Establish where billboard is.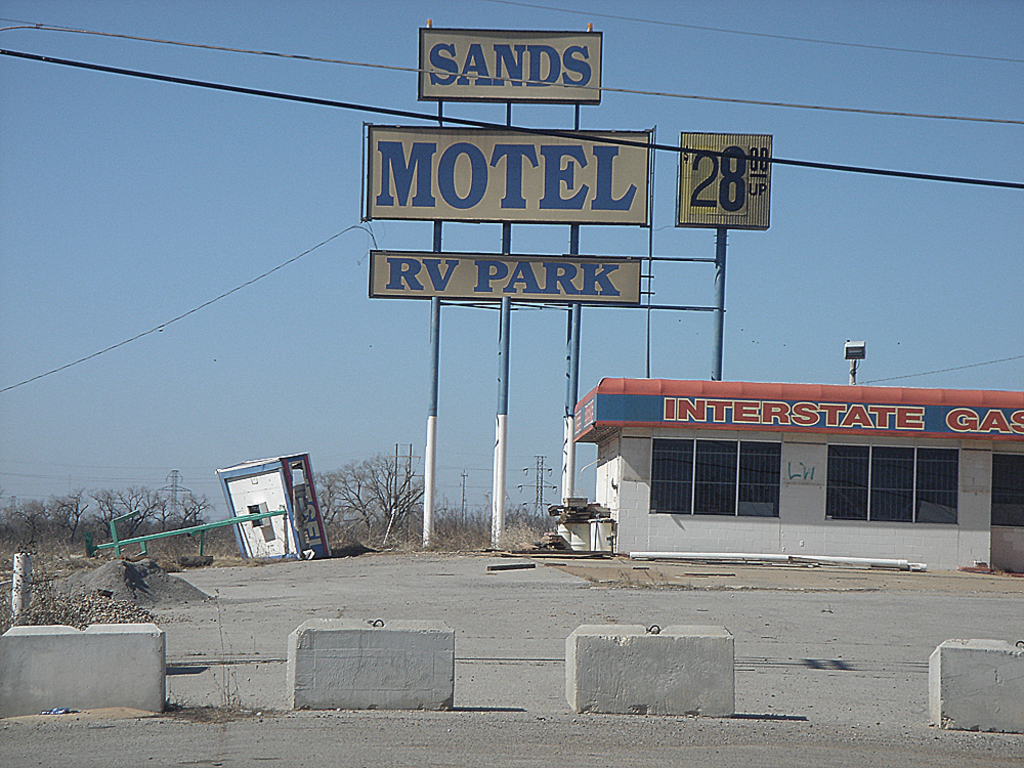
Established at left=417, top=29, right=599, bottom=102.
